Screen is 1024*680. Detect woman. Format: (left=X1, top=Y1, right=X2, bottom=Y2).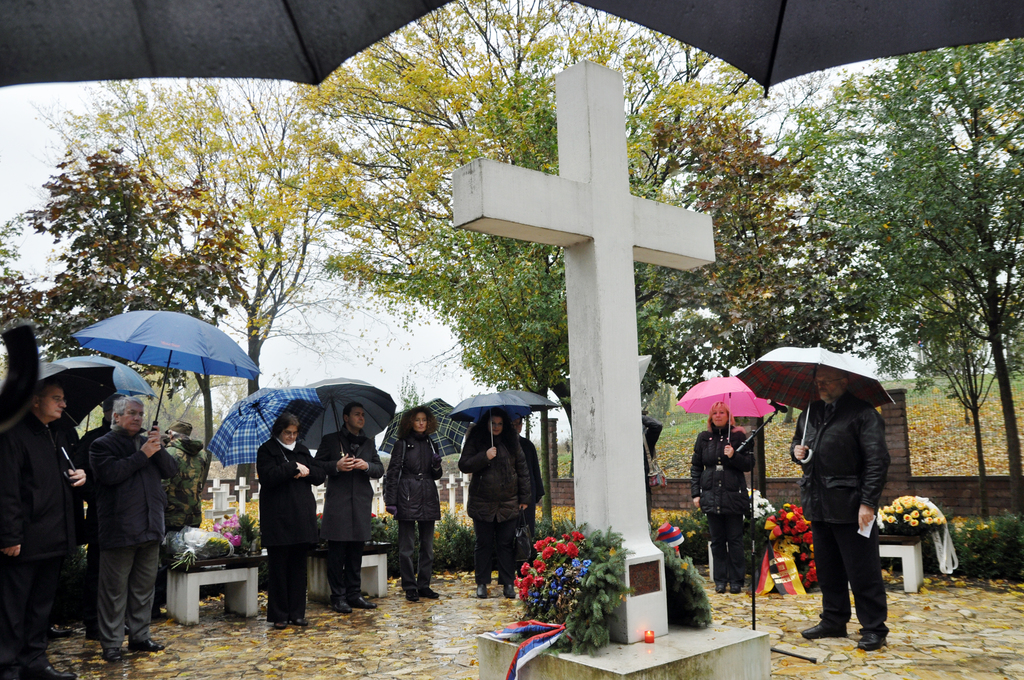
(left=383, top=405, right=442, bottom=600).
